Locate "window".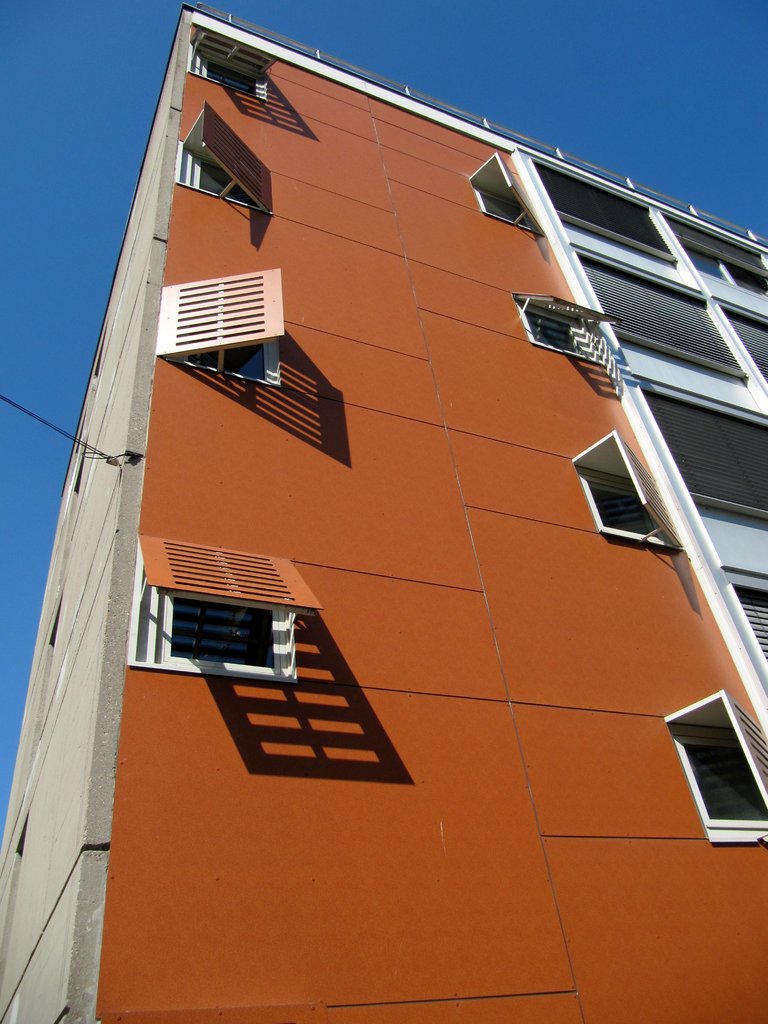
Bounding box: <region>636, 383, 767, 515</region>.
